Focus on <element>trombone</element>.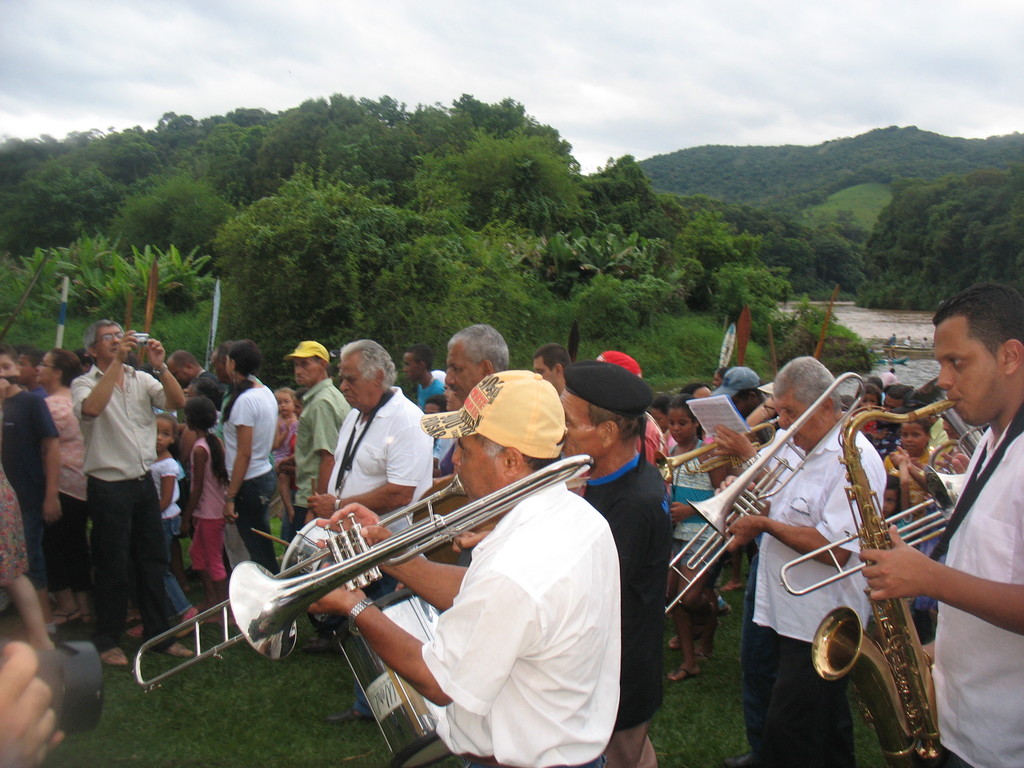
Focused at 780, 465, 966, 594.
